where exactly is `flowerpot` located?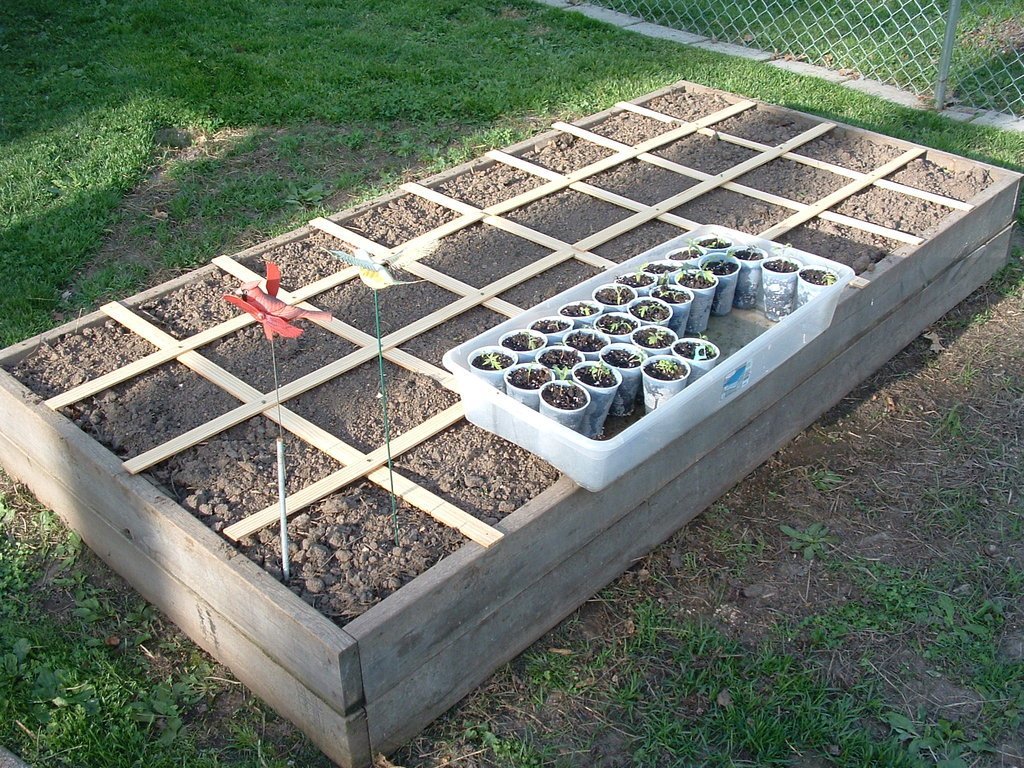
Its bounding box is BBox(683, 266, 719, 331).
